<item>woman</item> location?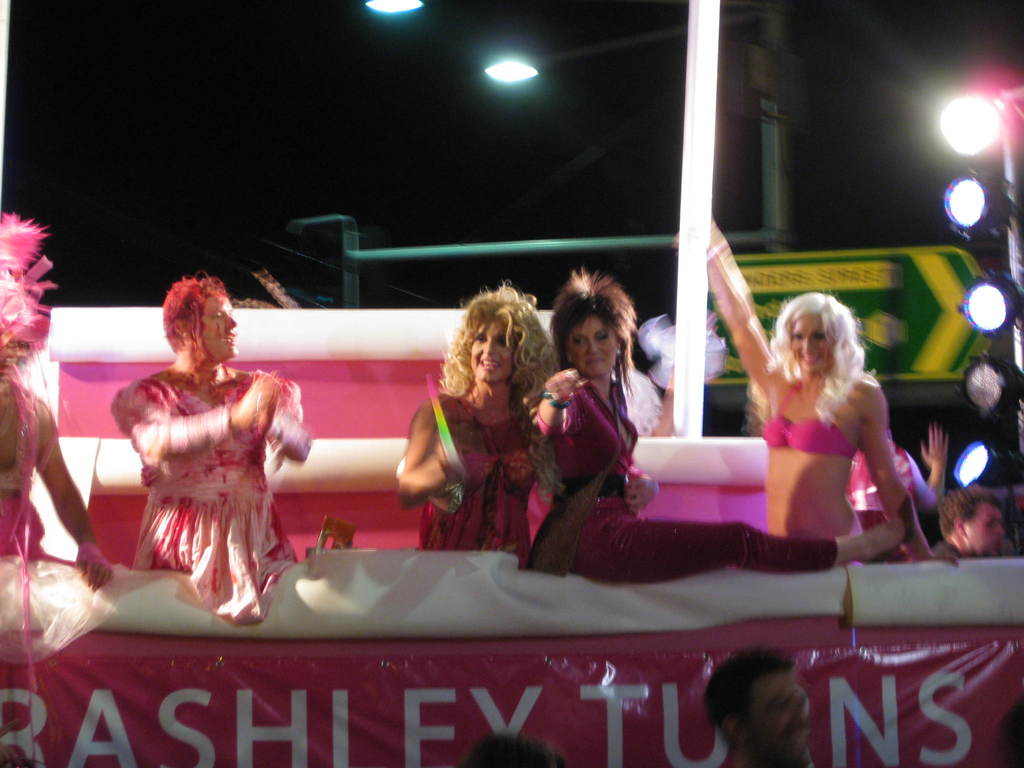
<region>392, 283, 554, 557</region>
